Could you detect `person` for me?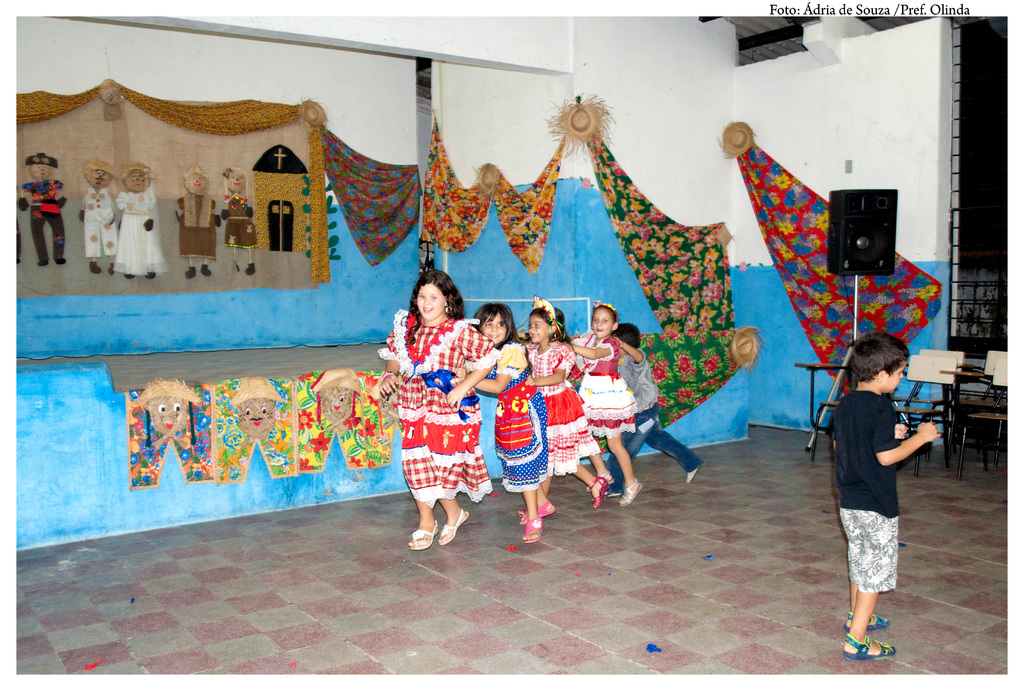
Detection result: box=[457, 300, 546, 544].
